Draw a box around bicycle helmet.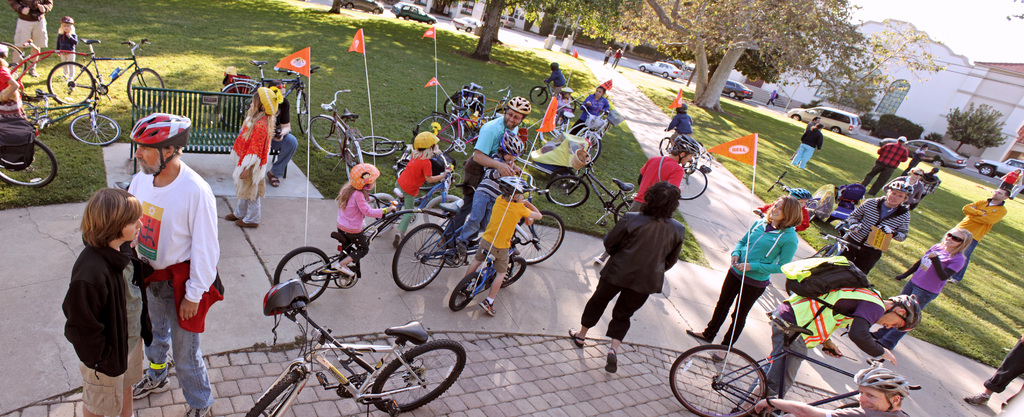
left=253, top=85, right=277, bottom=115.
